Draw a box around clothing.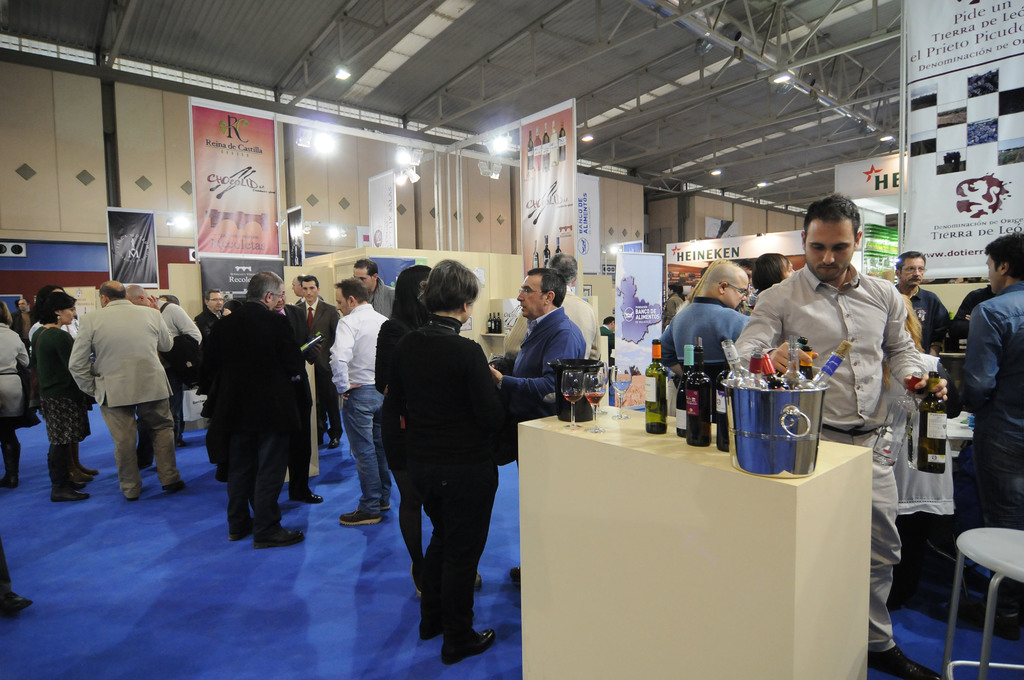
386:329:509:632.
